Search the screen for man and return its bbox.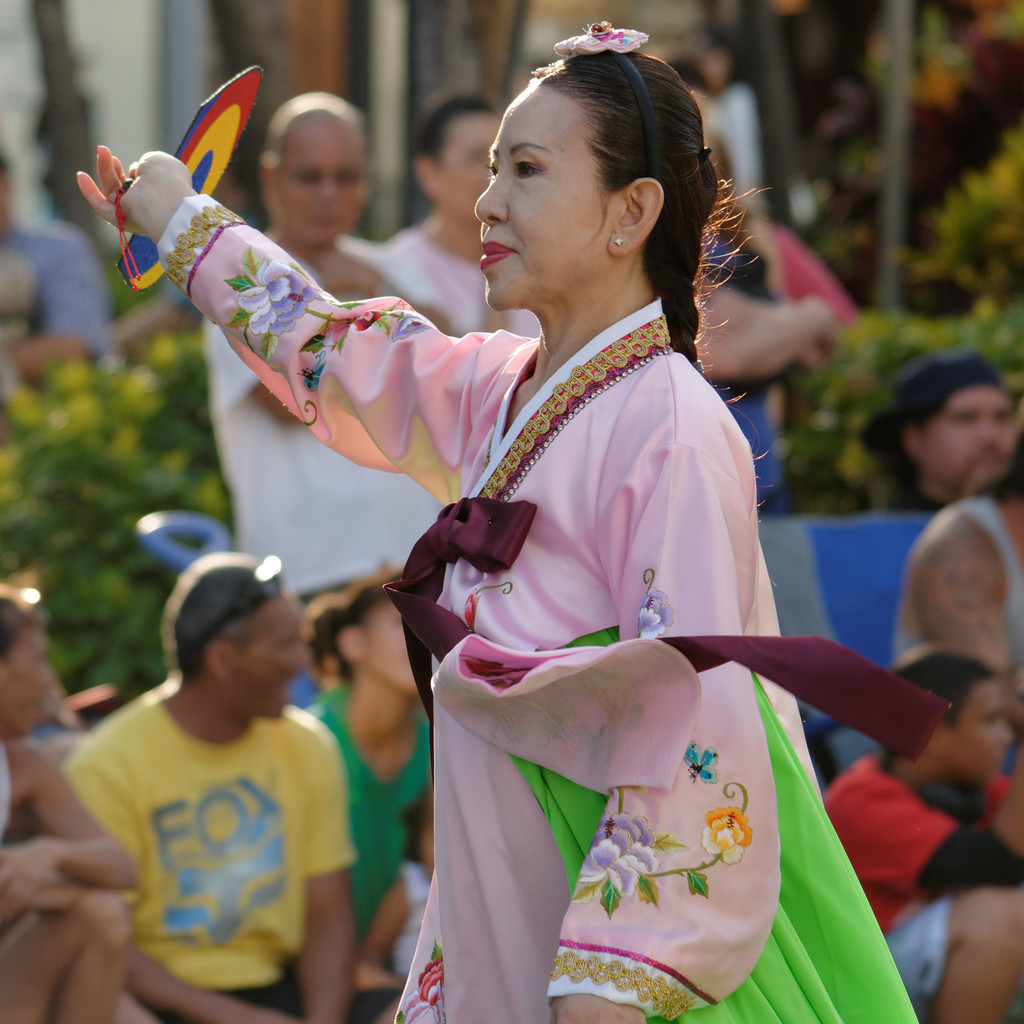
Found: {"left": 900, "top": 441, "right": 1023, "bottom": 728}.
